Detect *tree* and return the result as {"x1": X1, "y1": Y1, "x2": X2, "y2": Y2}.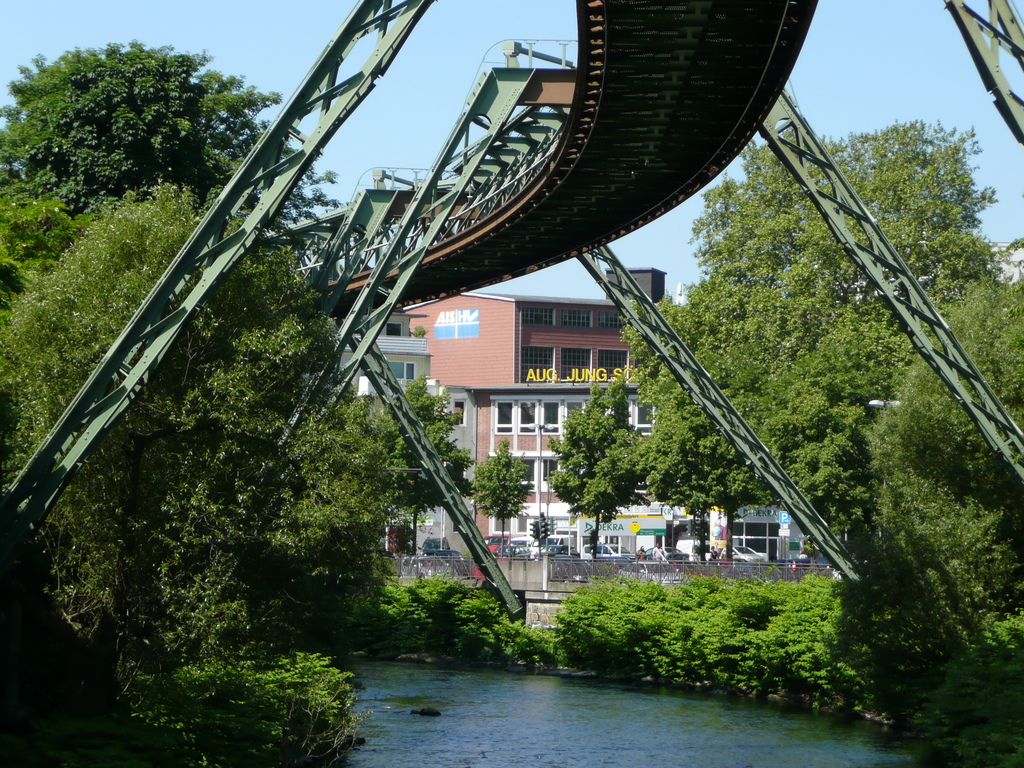
{"x1": 557, "y1": 379, "x2": 639, "y2": 560}.
